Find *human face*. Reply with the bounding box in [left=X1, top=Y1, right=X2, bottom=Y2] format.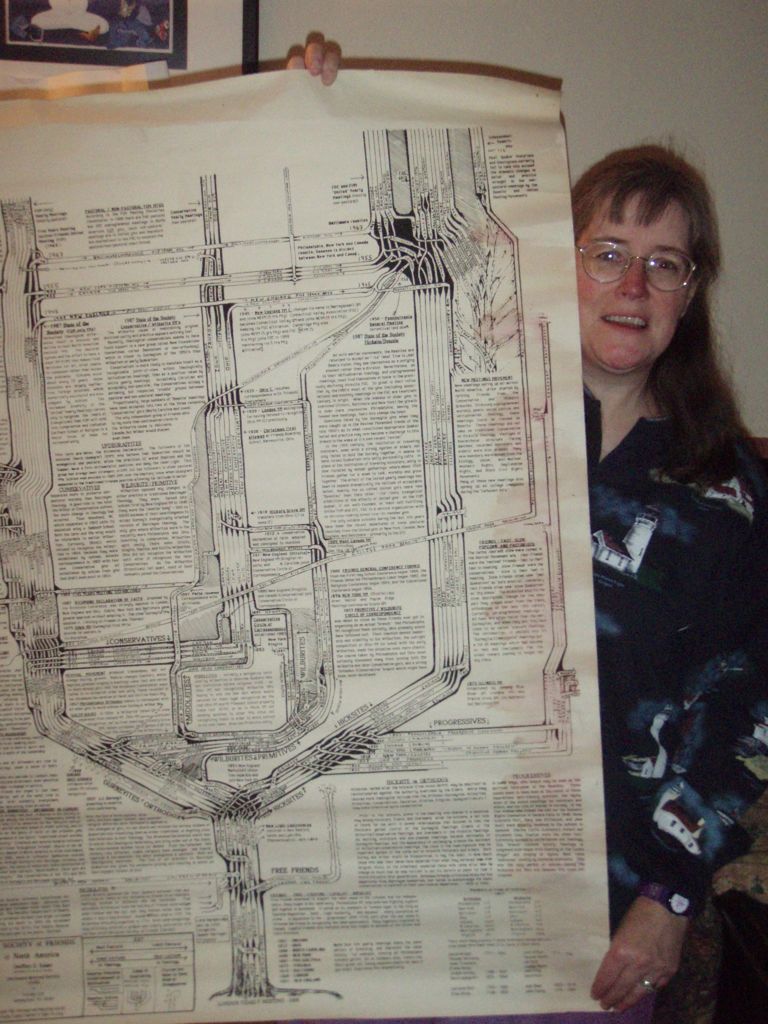
[left=575, top=185, right=707, bottom=369].
